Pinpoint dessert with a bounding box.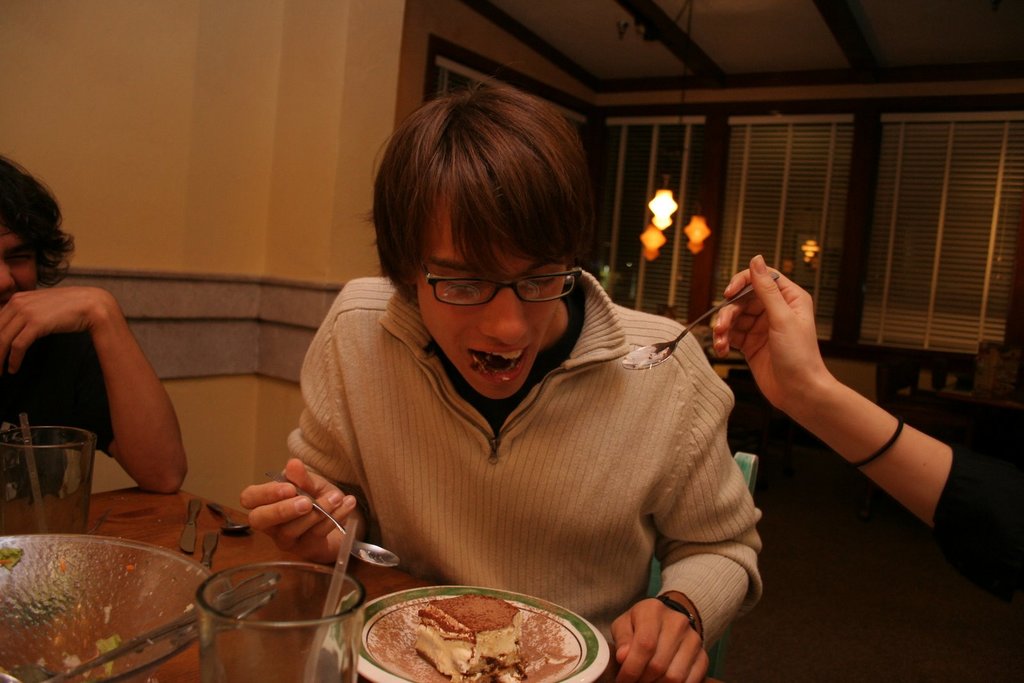
{"left": 351, "top": 602, "right": 584, "bottom": 682}.
